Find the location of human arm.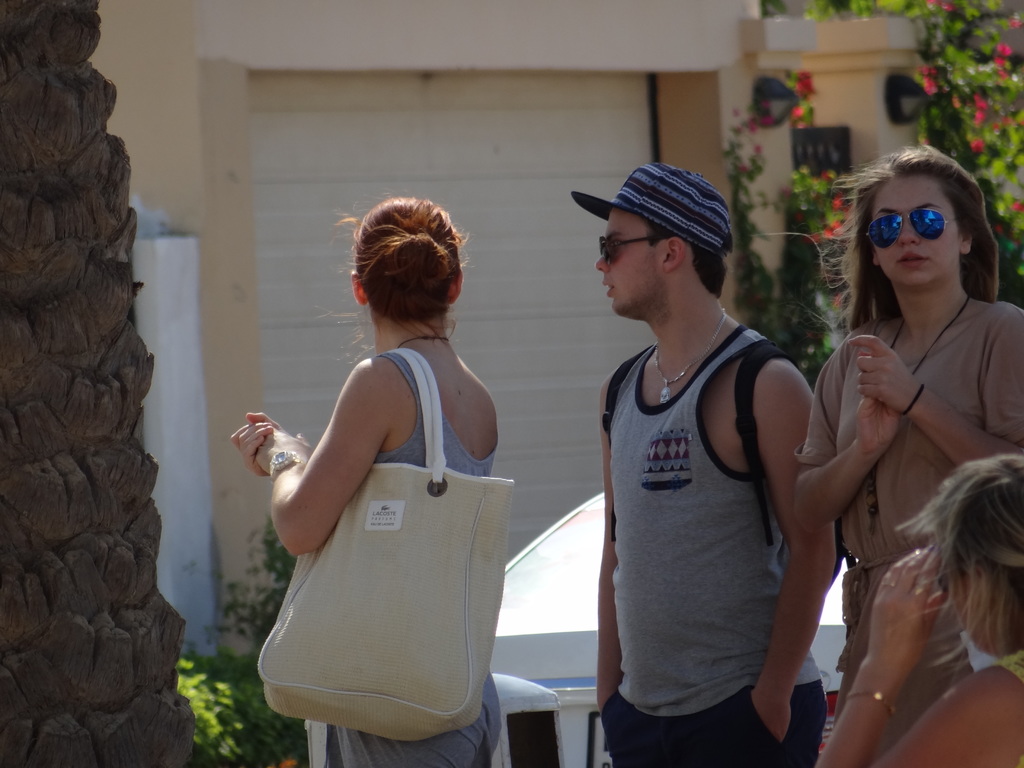
Location: detection(596, 360, 630, 716).
